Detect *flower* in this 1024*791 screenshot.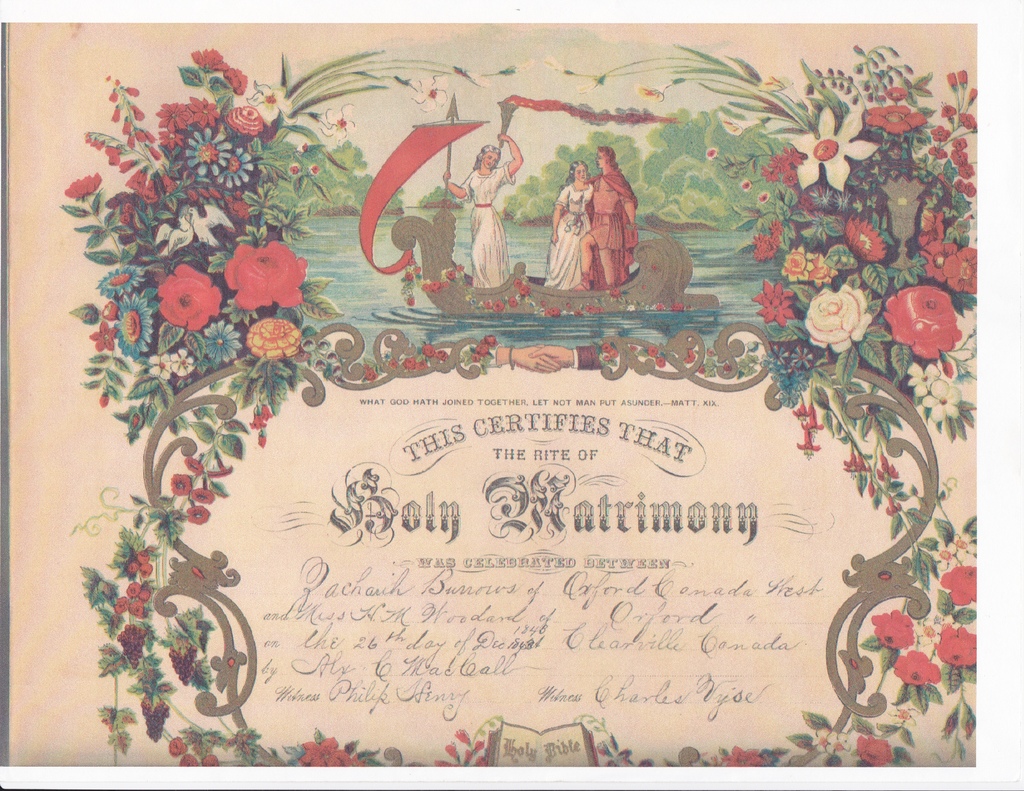
Detection: <bbox>184, 93, 220, 123</bbox>.
